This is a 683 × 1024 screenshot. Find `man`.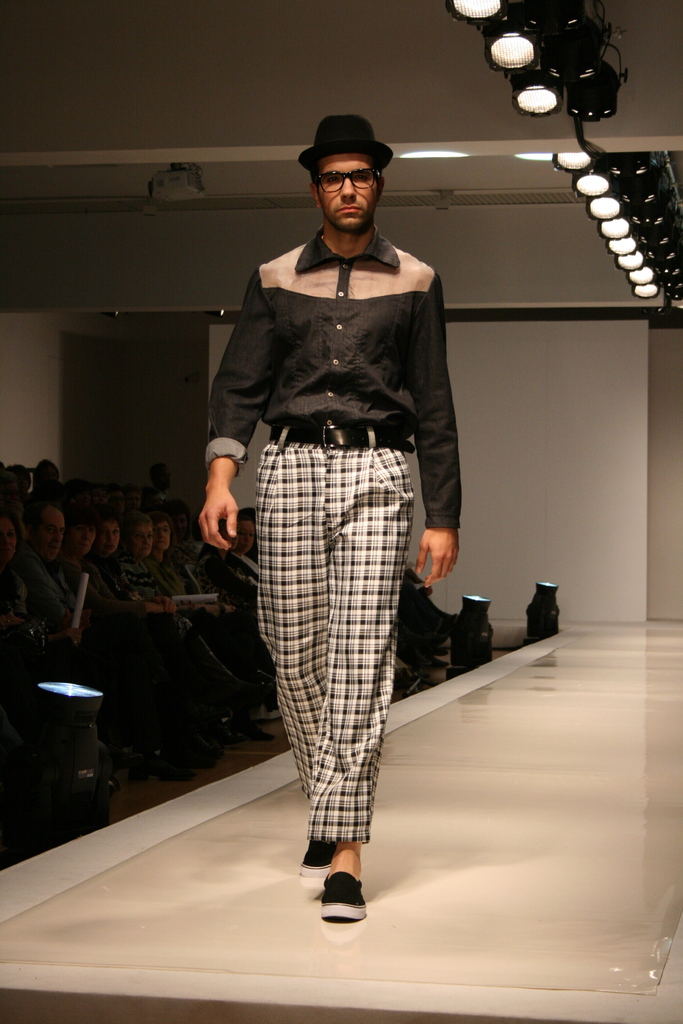
Bounding box: 150,464,171,499.
